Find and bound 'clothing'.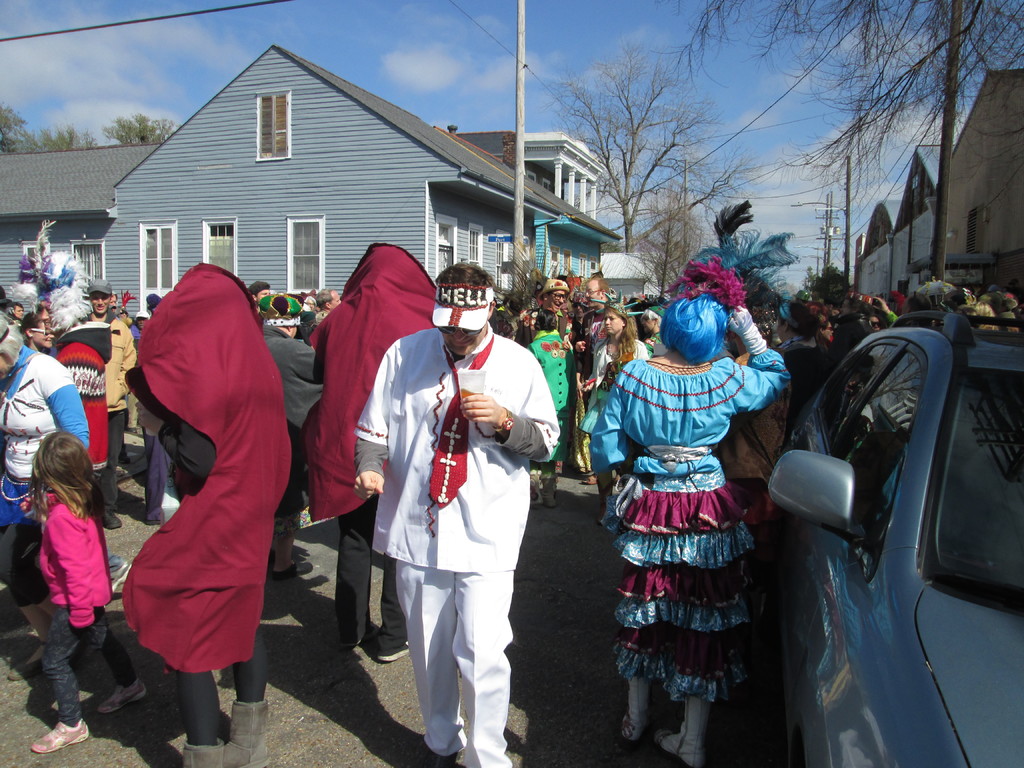
Bound: box=[37, 497, 112, 719].
